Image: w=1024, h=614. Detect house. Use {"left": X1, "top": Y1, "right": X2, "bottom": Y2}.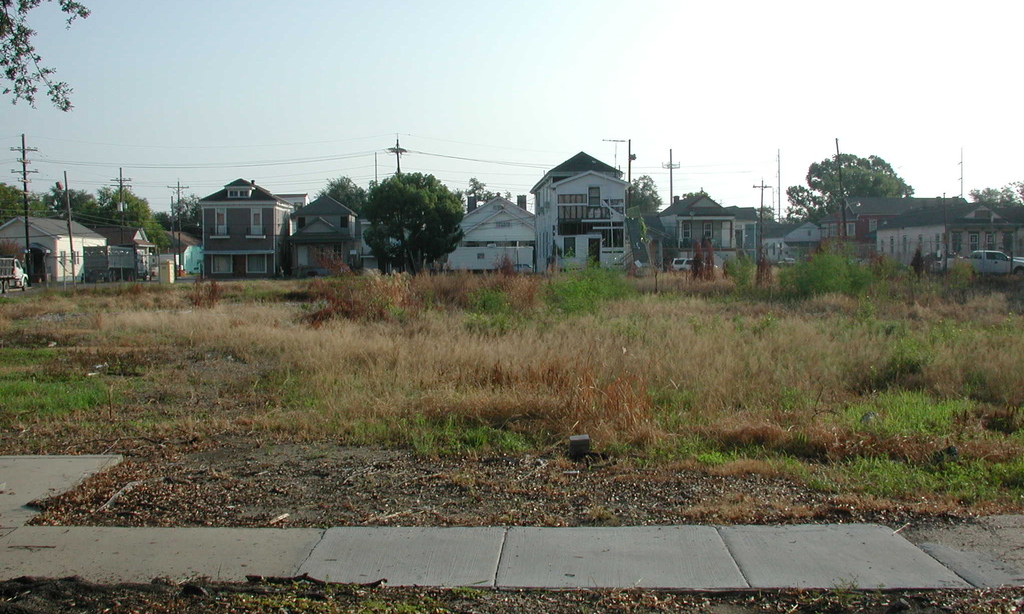
{"left": 0, "top": 214, "right": 113, "bottom": 284}.
